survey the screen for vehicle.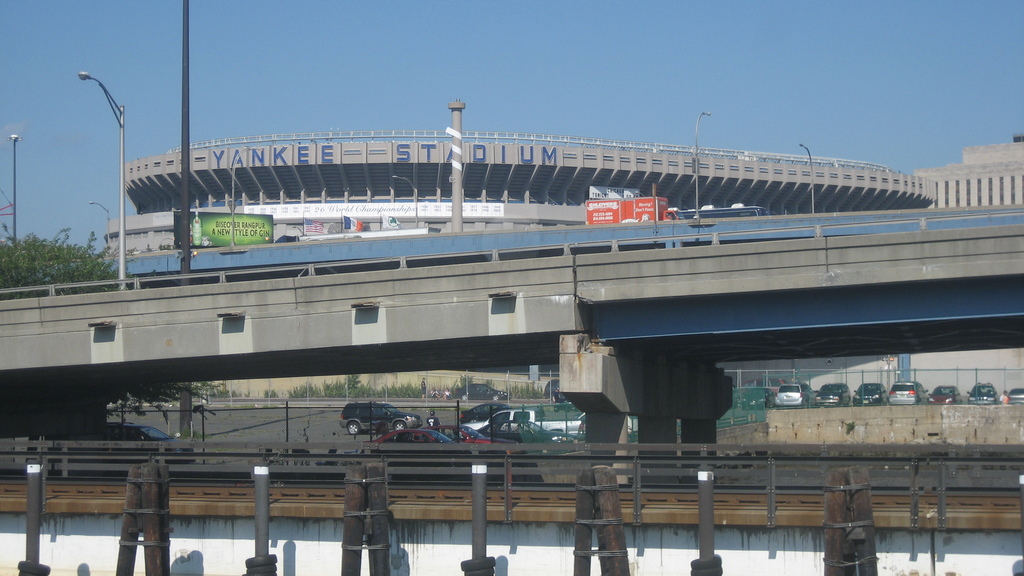
Survey found: [left=564, top=415, right=588, bottom=438].
